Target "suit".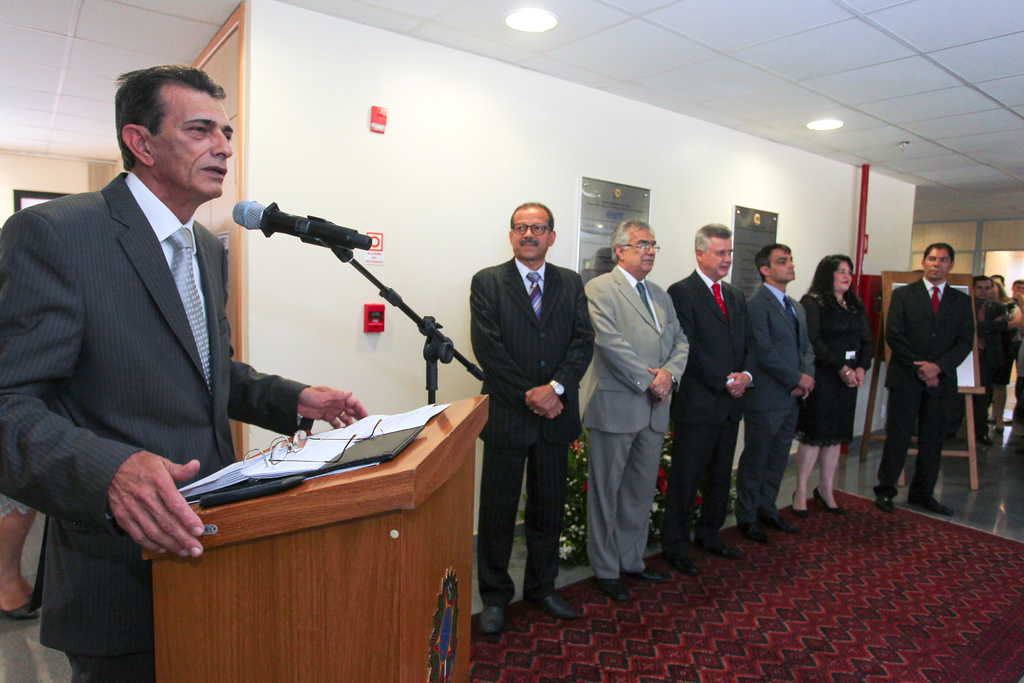
Target region: x1=458 y1=229 x2=588 y2=618.
